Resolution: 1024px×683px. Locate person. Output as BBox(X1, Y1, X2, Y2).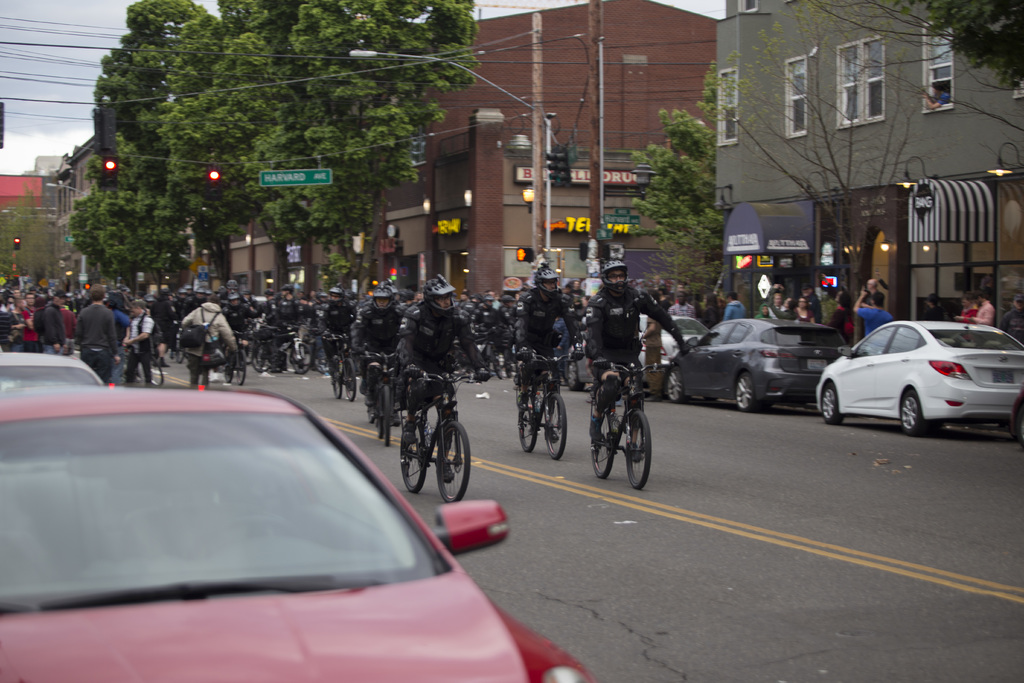
BBox(667, 291, 701, 320).
